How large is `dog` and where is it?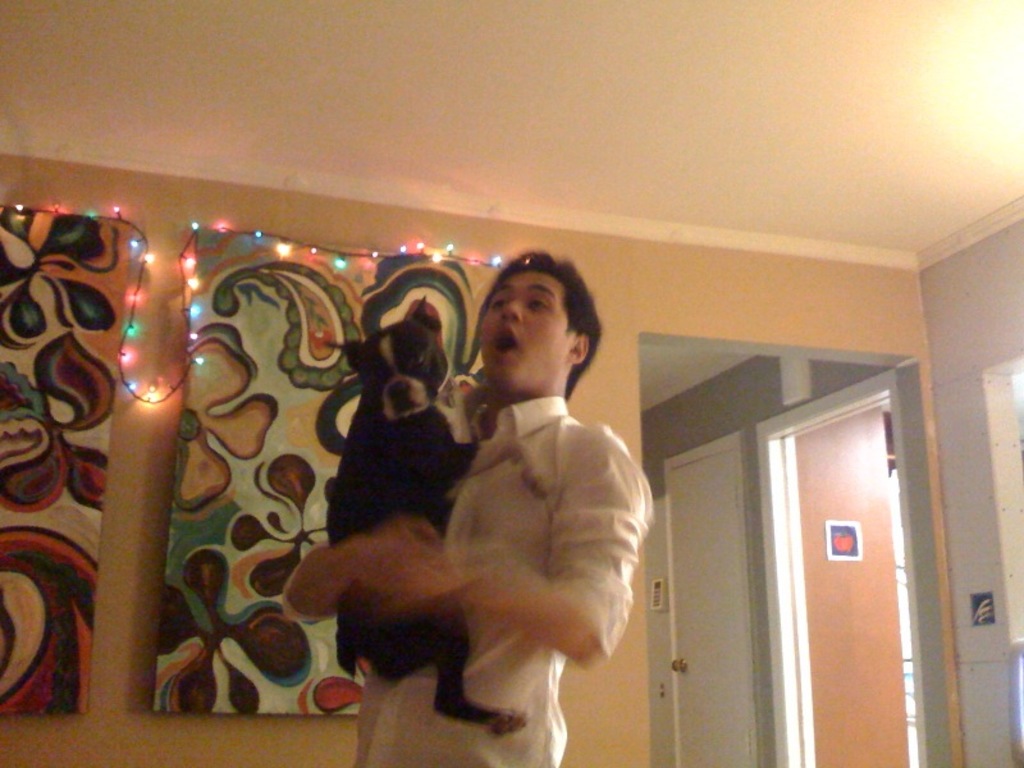
Bounding box: box(323, 293, 524, 731).
